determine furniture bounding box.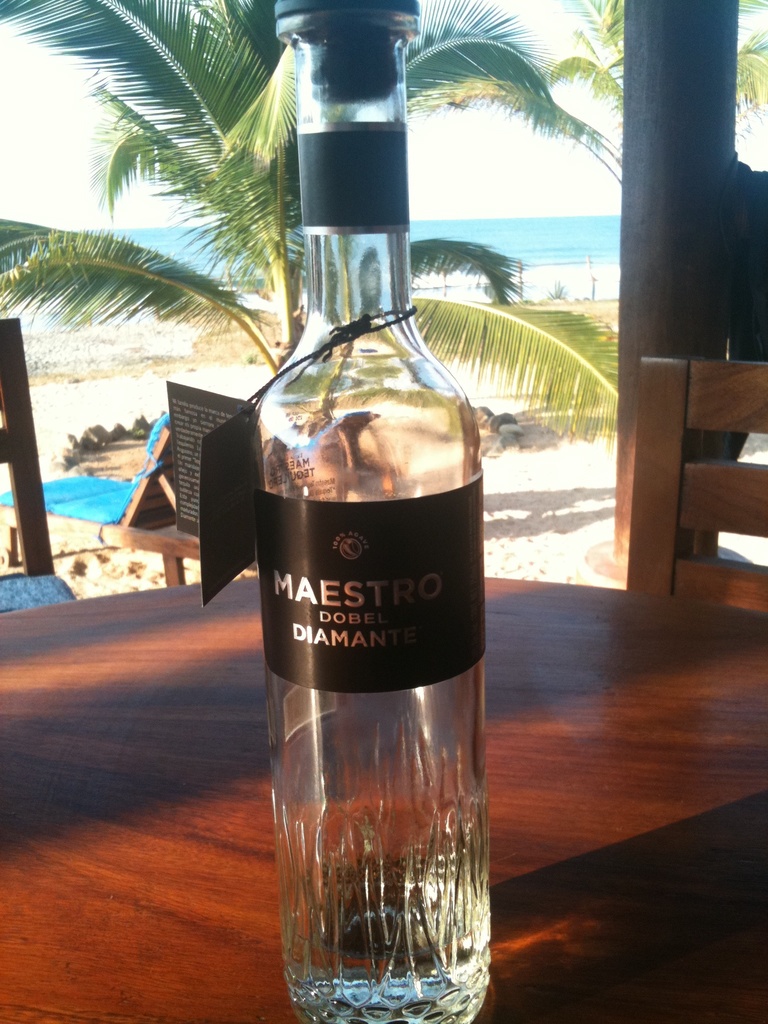
Determined: <box>0,412,200,588</box>.
